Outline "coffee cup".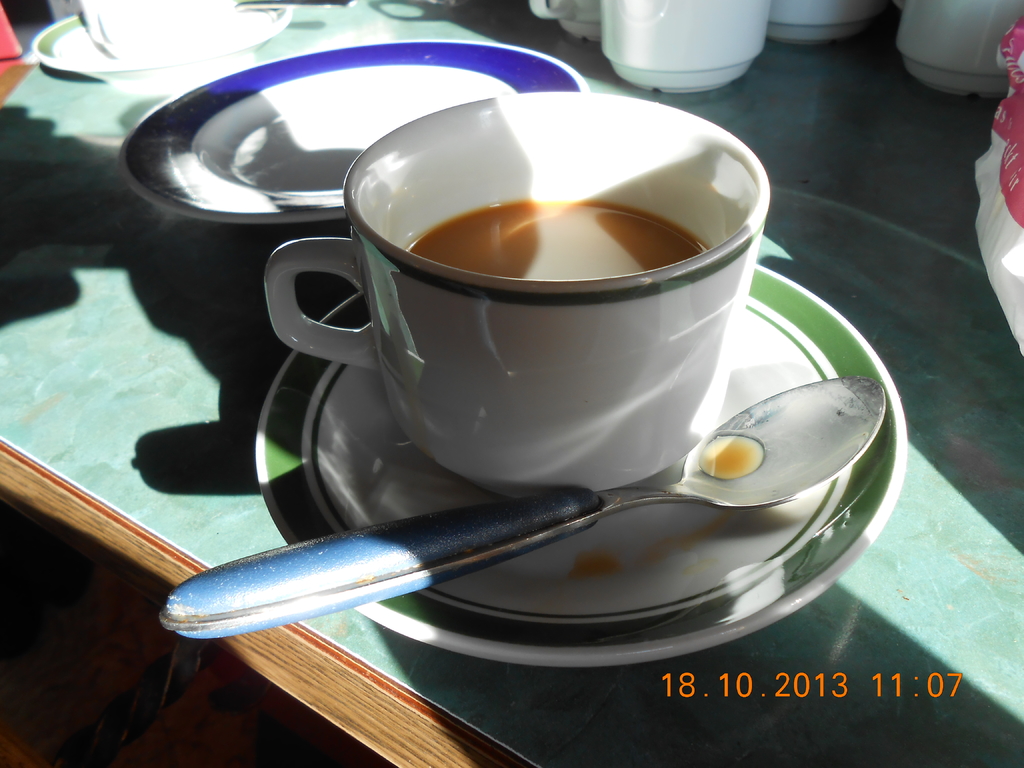
Outline: (266,93,772,497).
